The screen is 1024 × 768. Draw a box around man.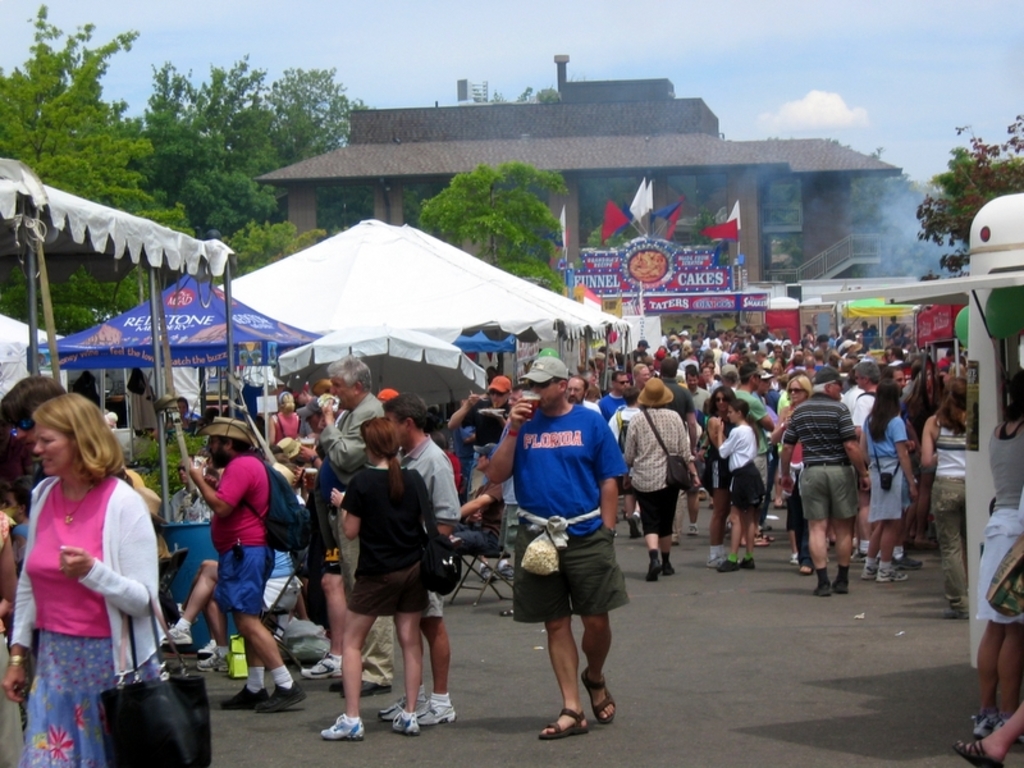
(447, 374, 518, 586).
